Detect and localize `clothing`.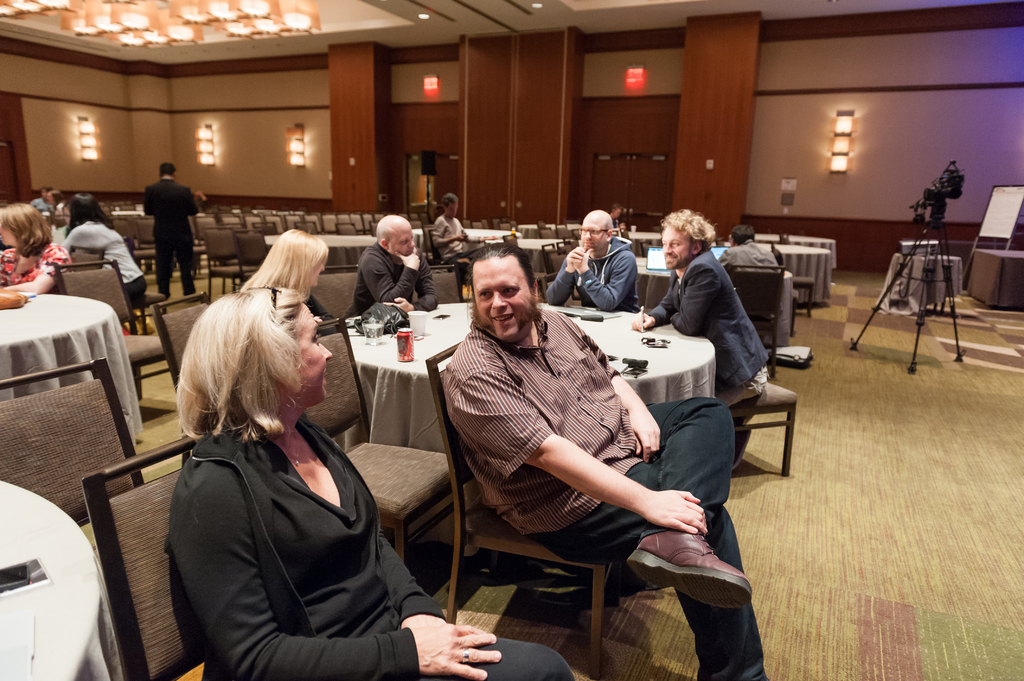
Localized at Rect(35, 193, 46, 209).
